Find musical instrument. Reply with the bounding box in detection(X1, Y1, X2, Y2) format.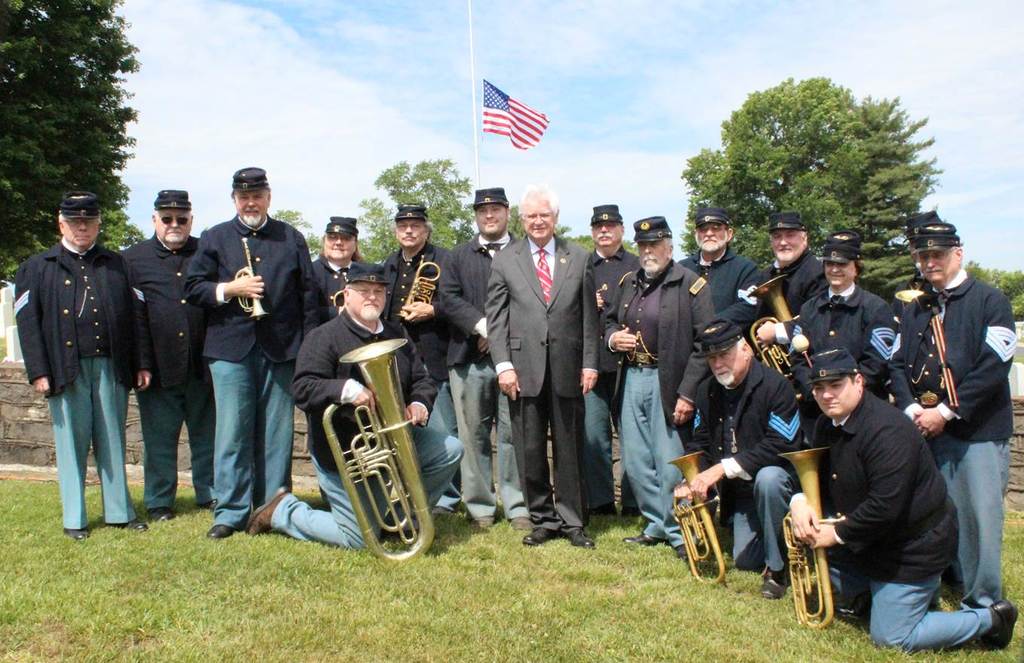
detection(395, 252, 451, 325).
